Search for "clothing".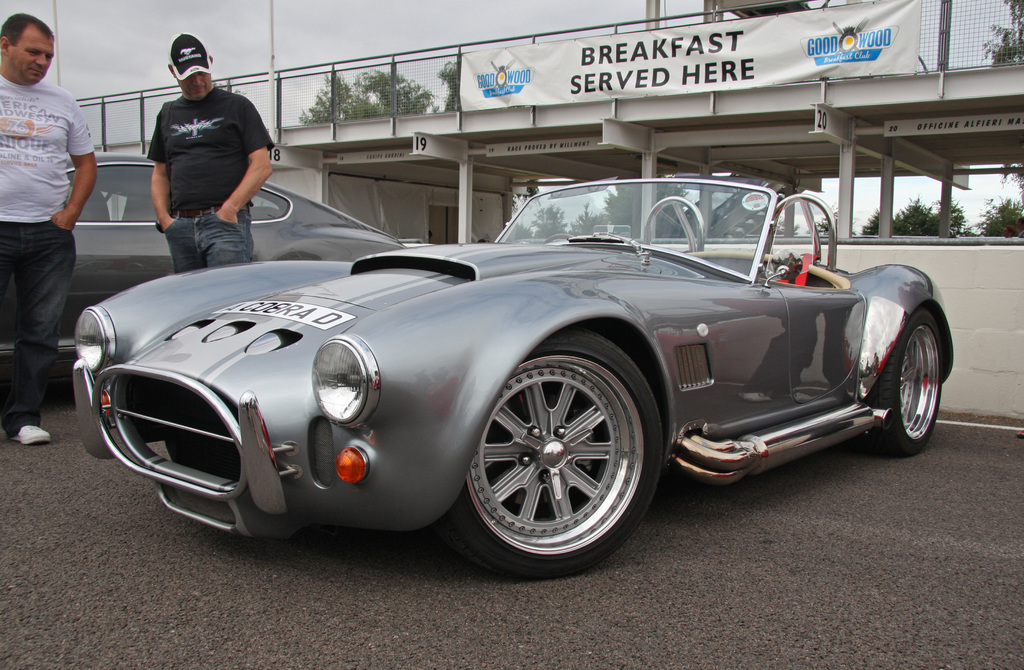
Found at [142, 86, 280, 279].
